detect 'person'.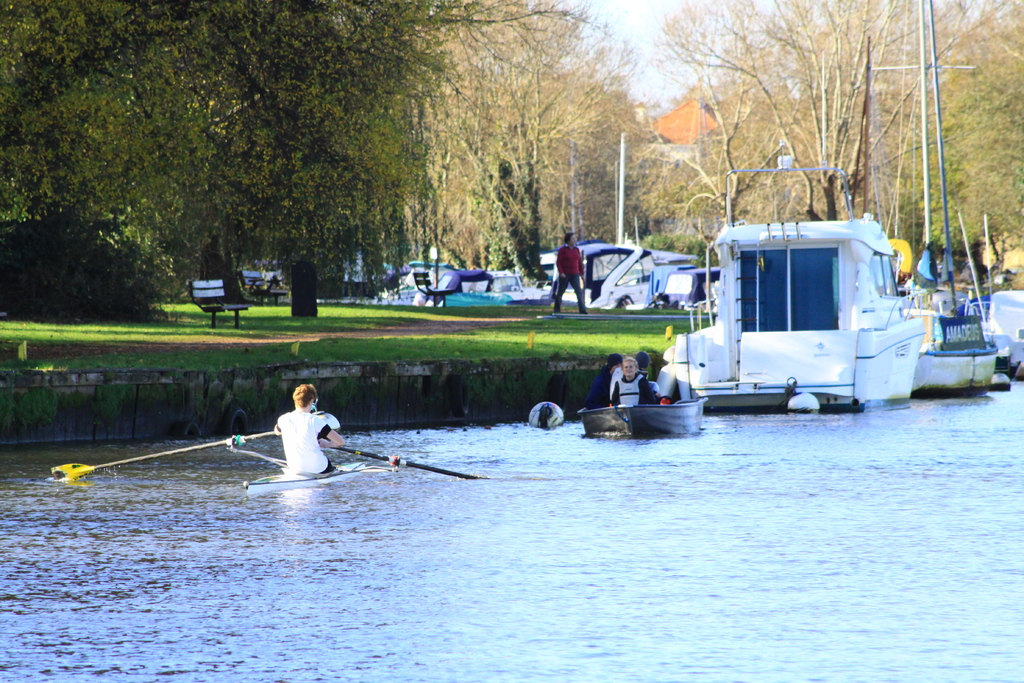
Detected at (left=547, top=233, right=590, bottom=311).
